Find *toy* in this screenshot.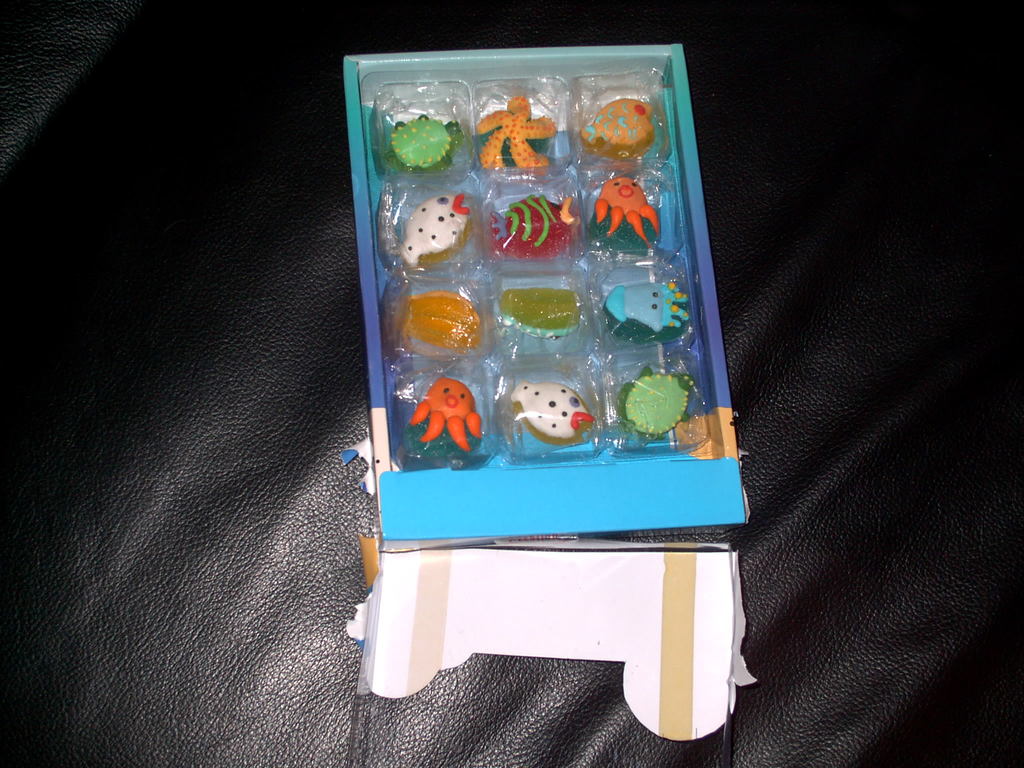
The bounding box for *toy* is left=614, top=365, right=692, bottom=440.
